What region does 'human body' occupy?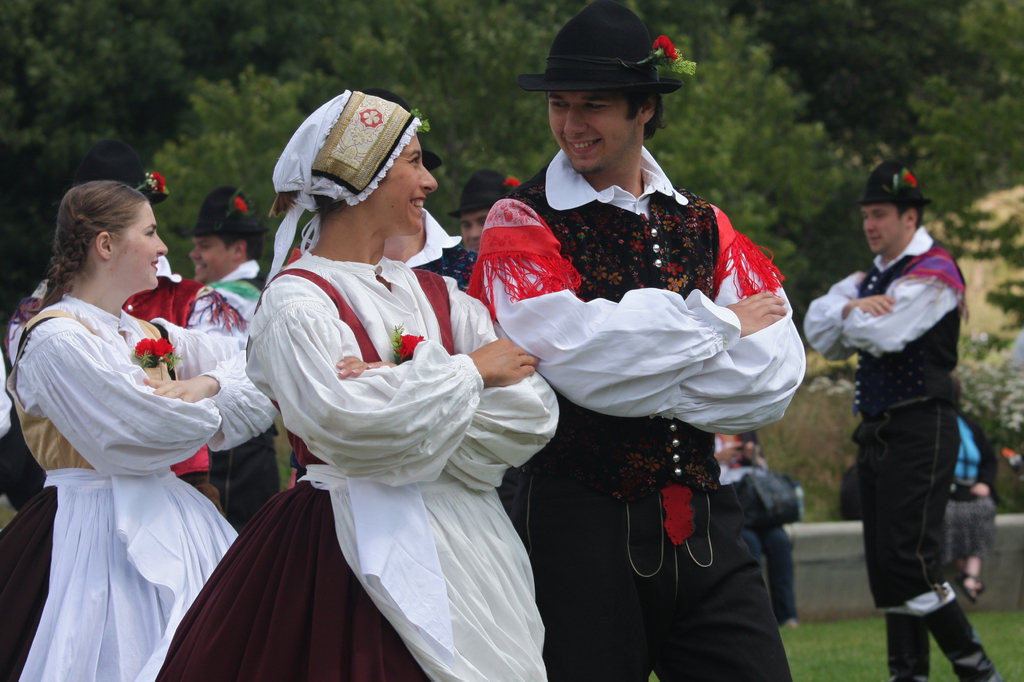
{"x1": 129, "y1": 190, "x2": 279, "y2": 517}.
